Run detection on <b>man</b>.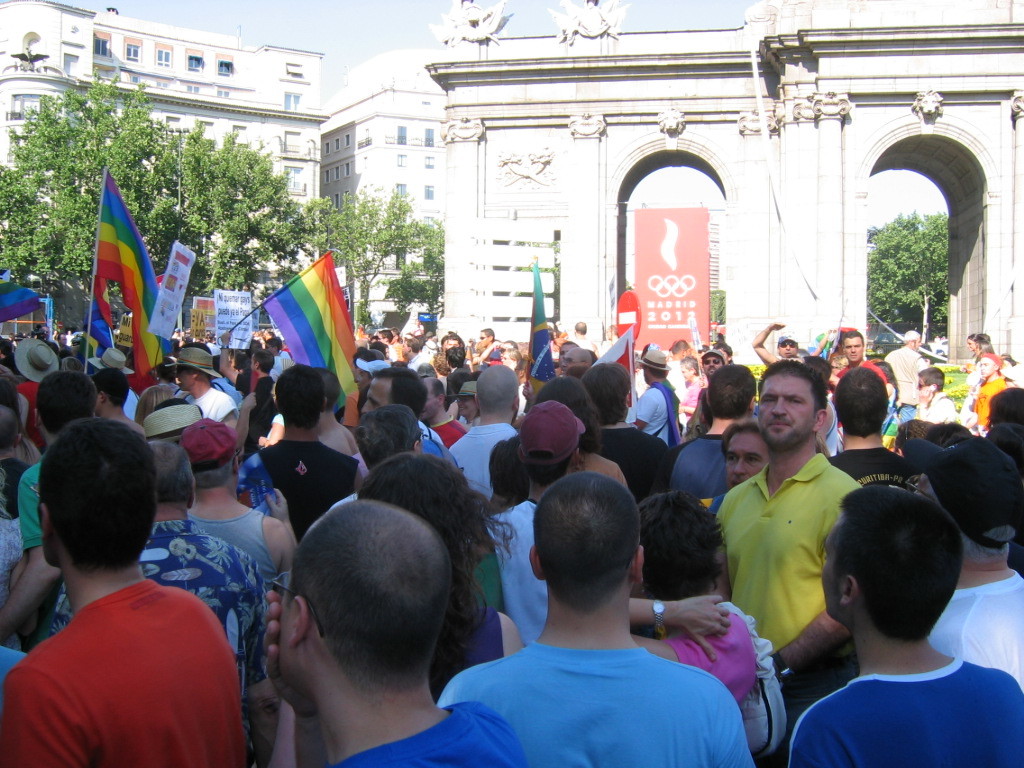
Result: 447 362 528 498.
